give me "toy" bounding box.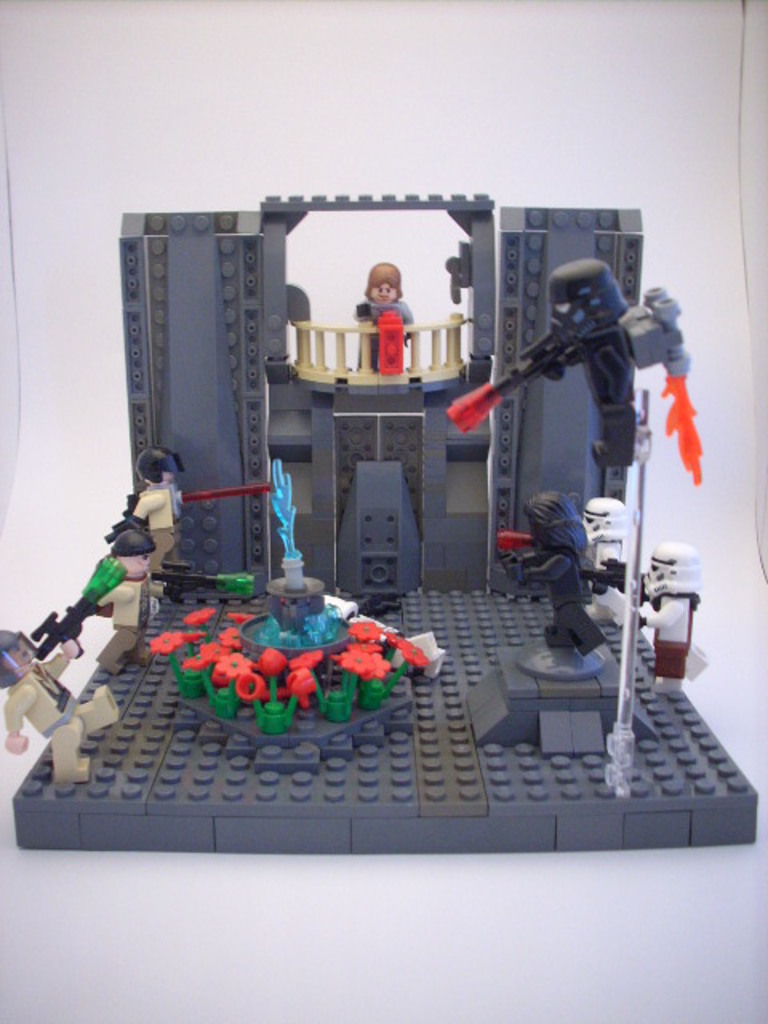
(19, 186, 755, 848).
